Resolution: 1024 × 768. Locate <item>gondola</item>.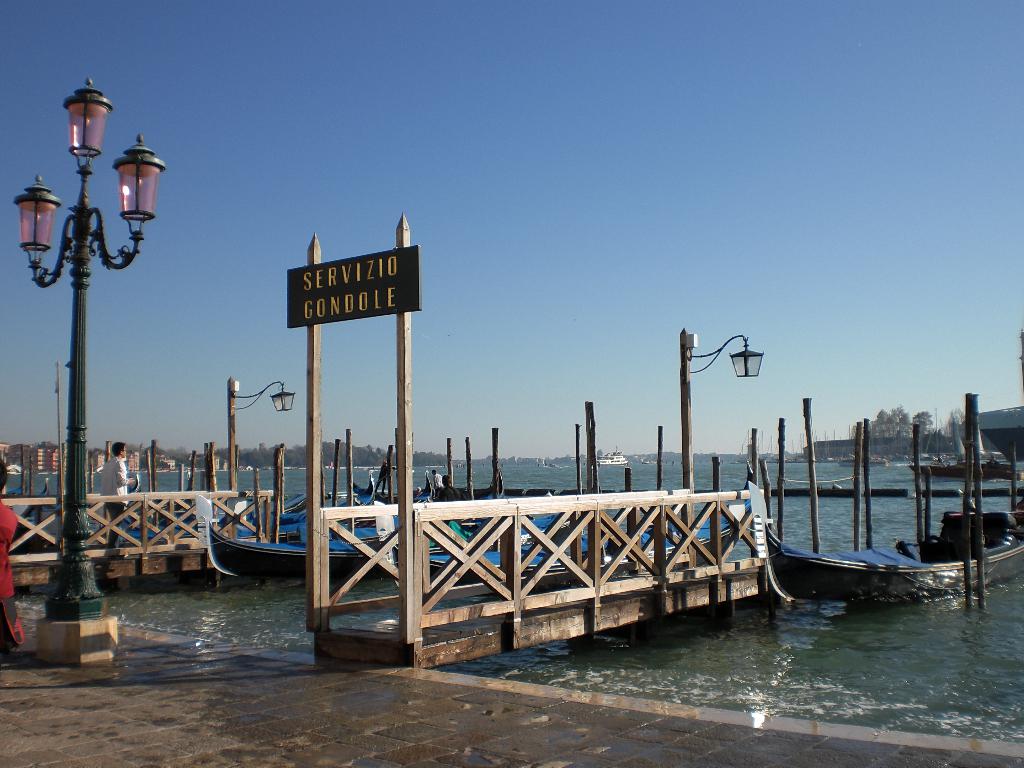
(left=760, top=468, right=1002, bottom=622).
